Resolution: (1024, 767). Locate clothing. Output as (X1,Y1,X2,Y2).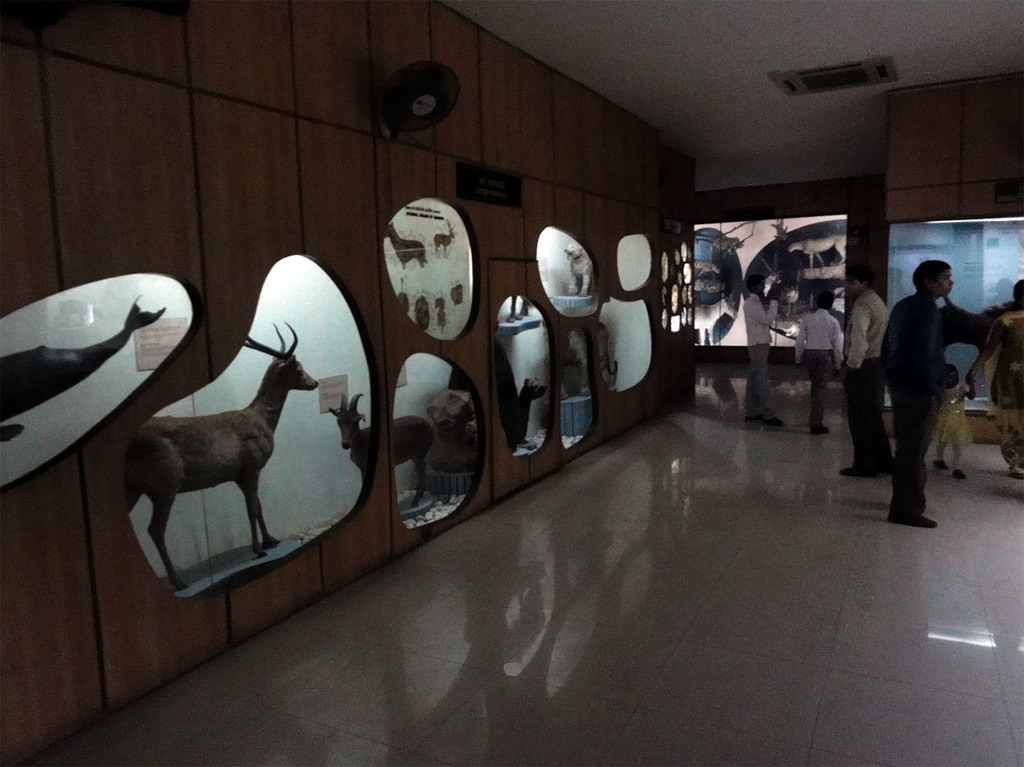
(868,242,982,506).
